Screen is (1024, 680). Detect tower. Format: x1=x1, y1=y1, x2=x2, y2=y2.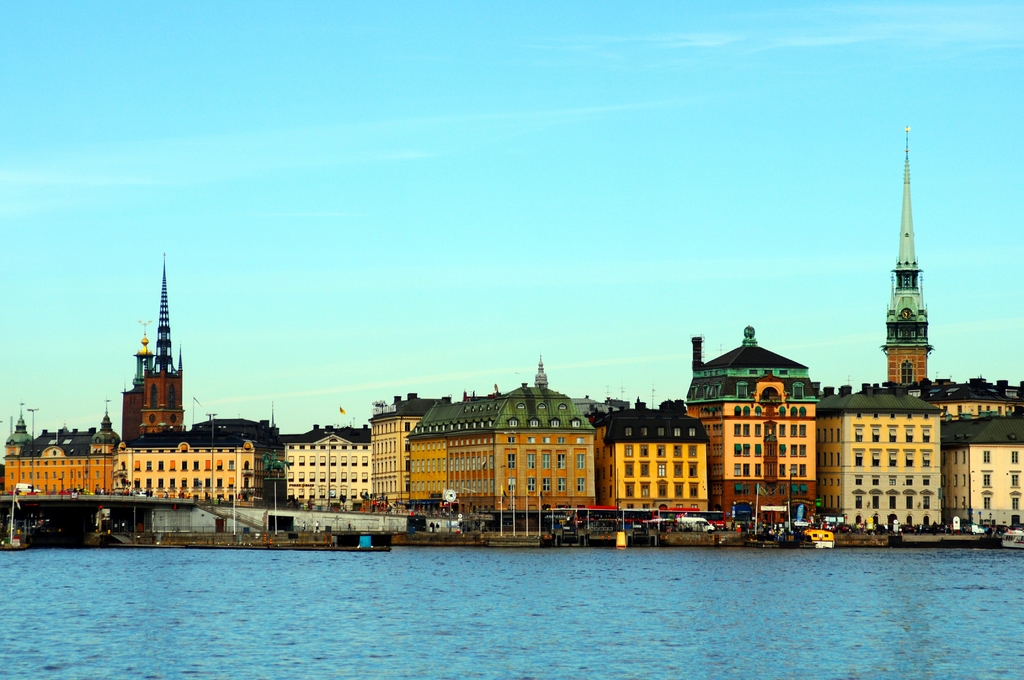
x1=123, y1=265, x2=194, y2=440.
